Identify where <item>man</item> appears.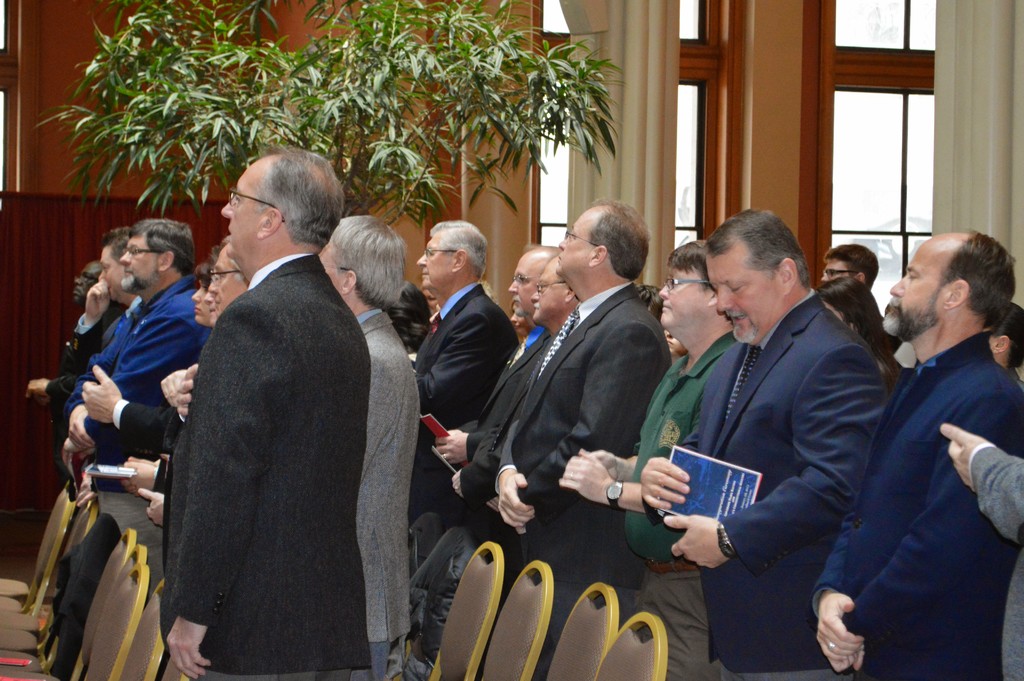
Appears at bbox(425, 225, 508, 451).
